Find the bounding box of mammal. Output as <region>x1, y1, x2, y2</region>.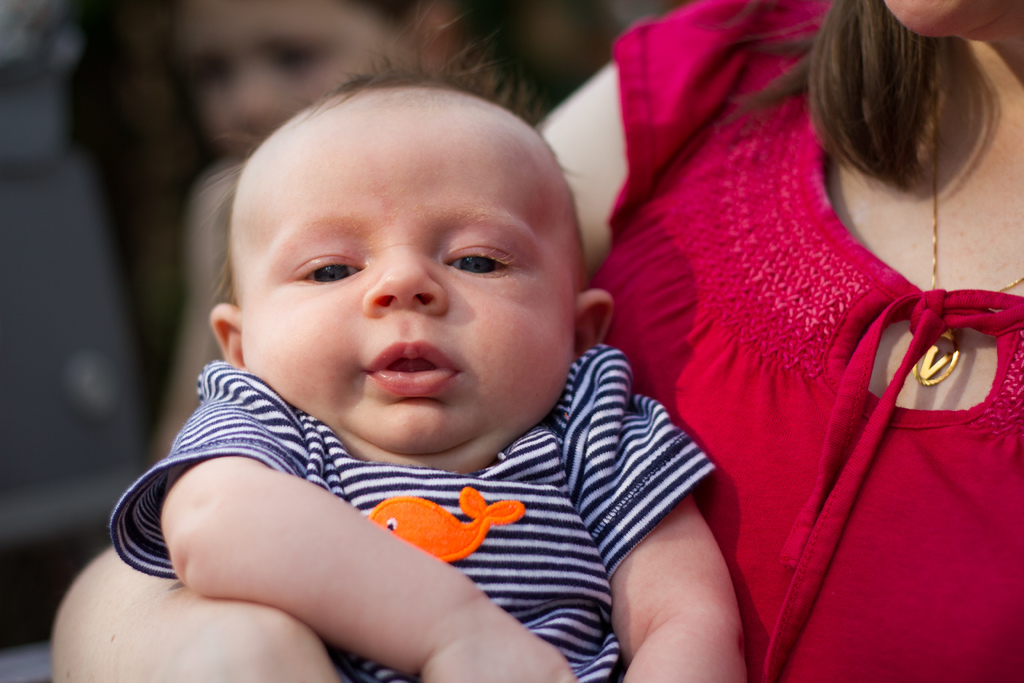
<region>104, 4, 717, 682</region>.
